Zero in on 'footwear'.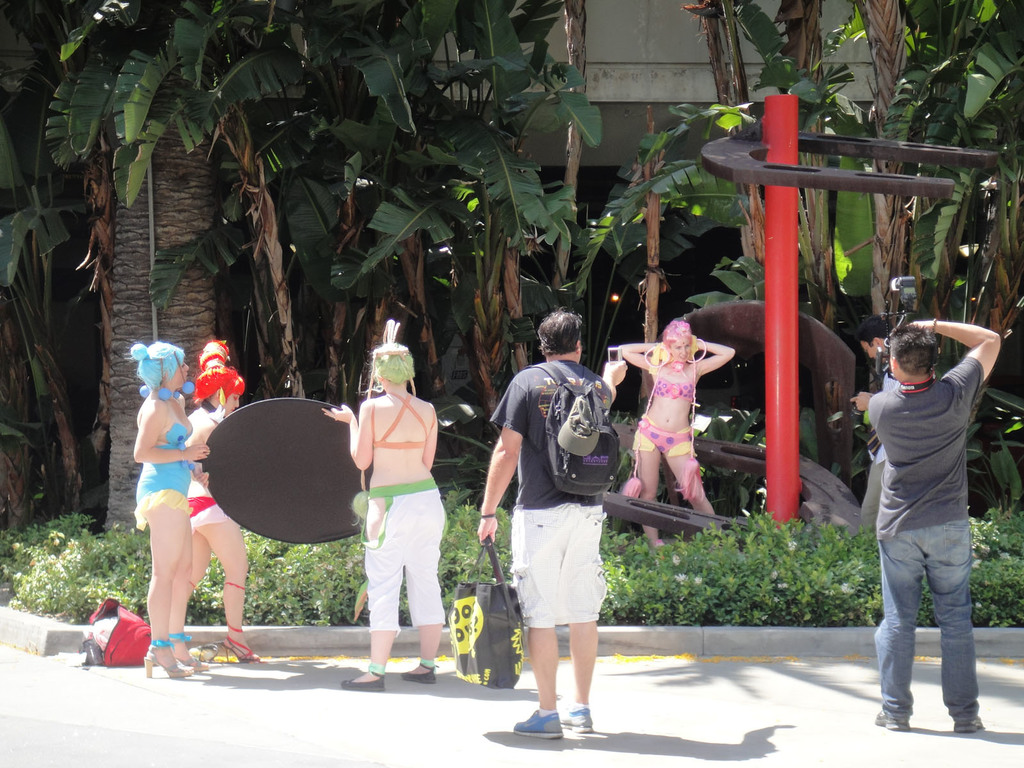
Zeroed in: region(509, 705, 564, 743).
